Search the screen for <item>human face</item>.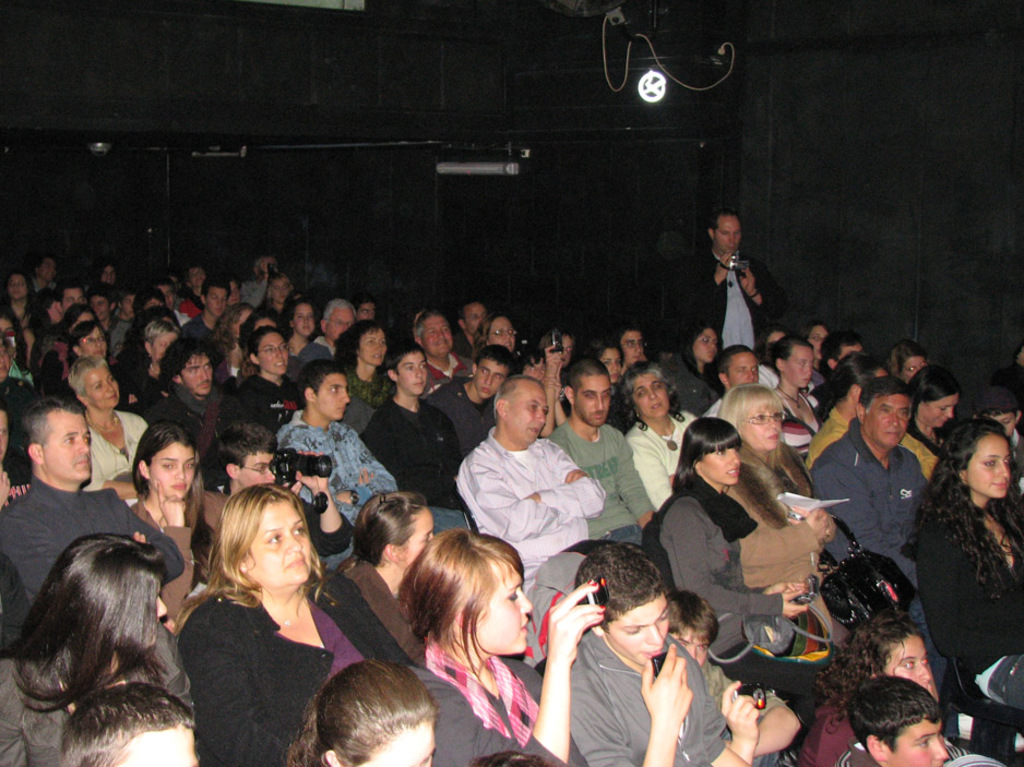
Found at bbox=[964, 438, 1020, 504].
